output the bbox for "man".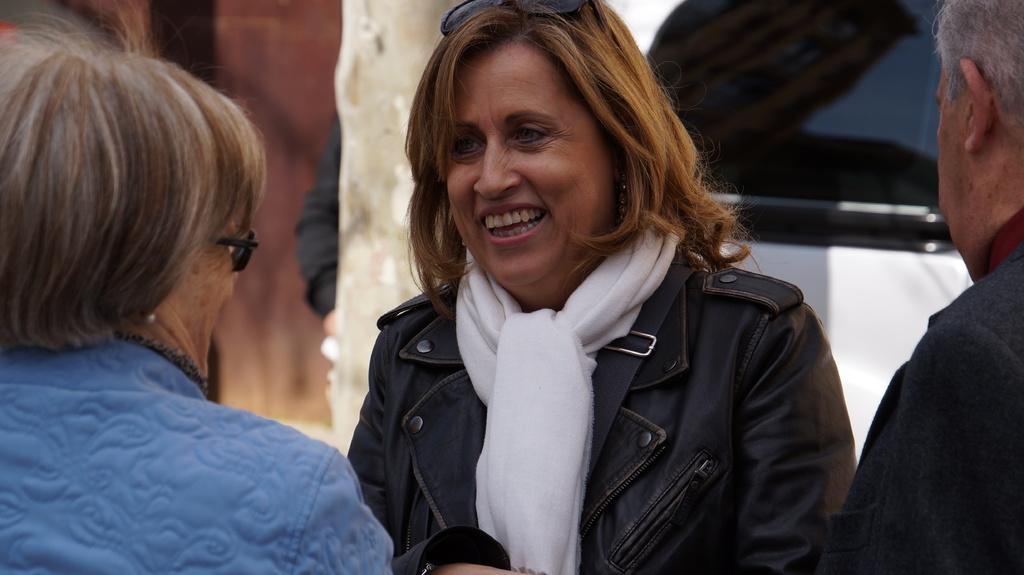
detection(827, 0, 1023, 574).
